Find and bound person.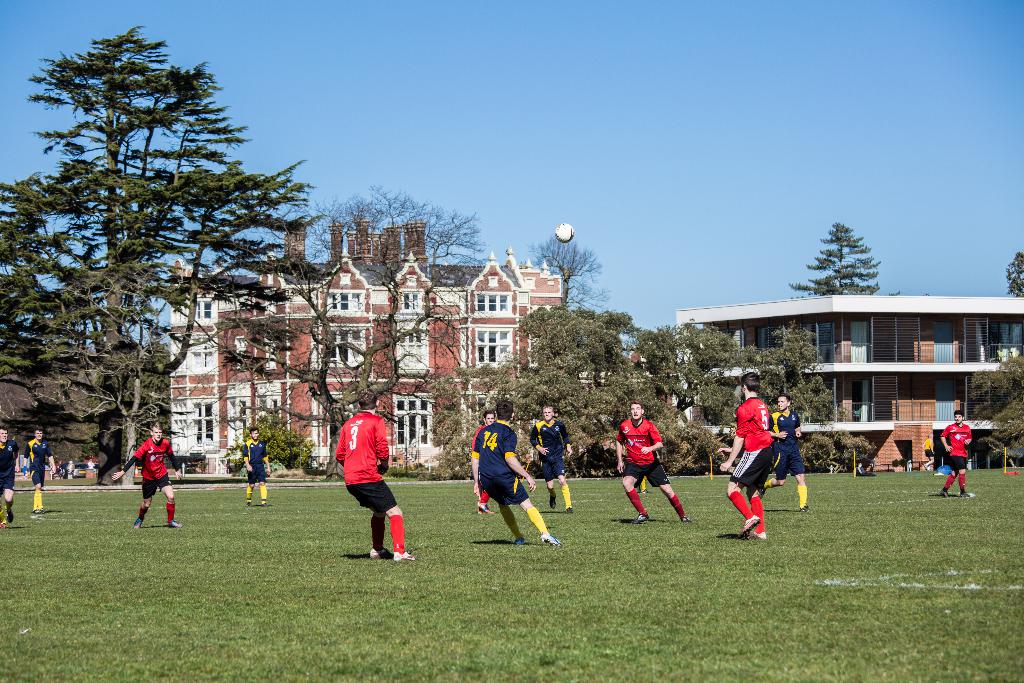
Bound: 114/420/182/524.
